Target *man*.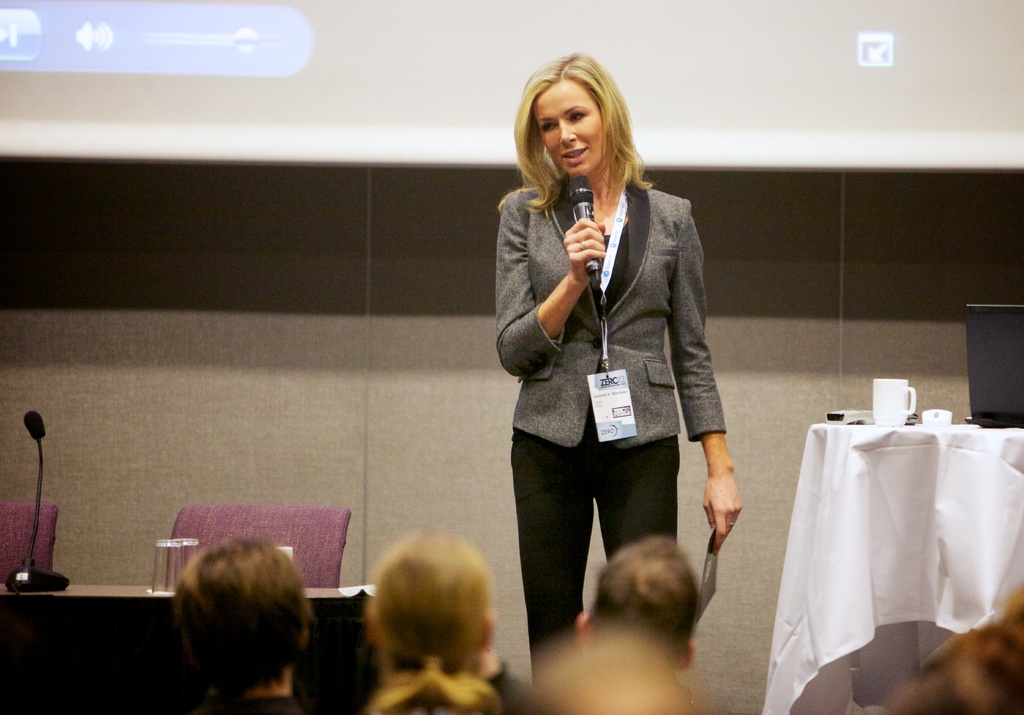
Target region: 171, 531, 314, 714.
